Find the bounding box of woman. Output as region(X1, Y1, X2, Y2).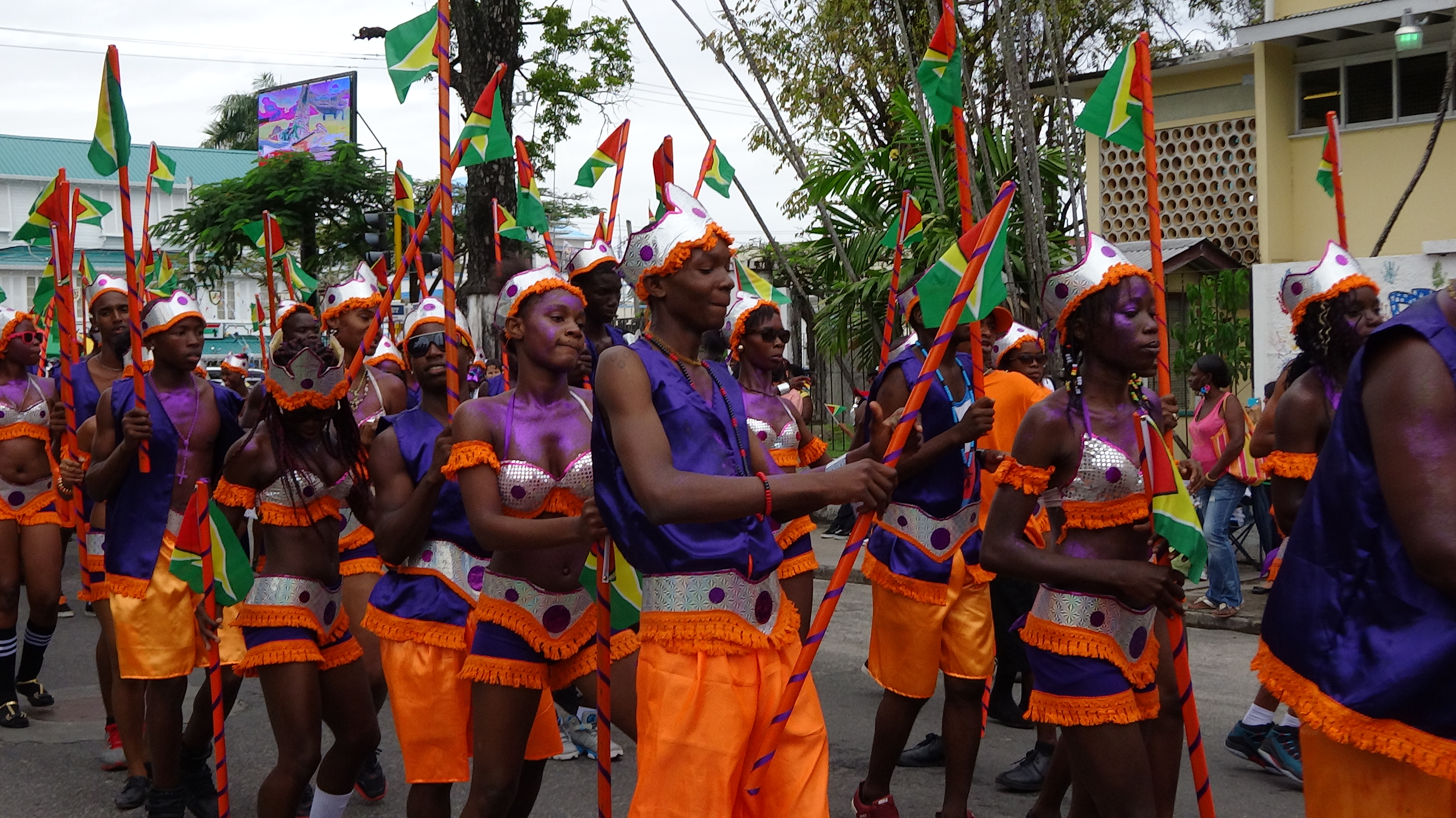
region(209, 85, 260, 191).
